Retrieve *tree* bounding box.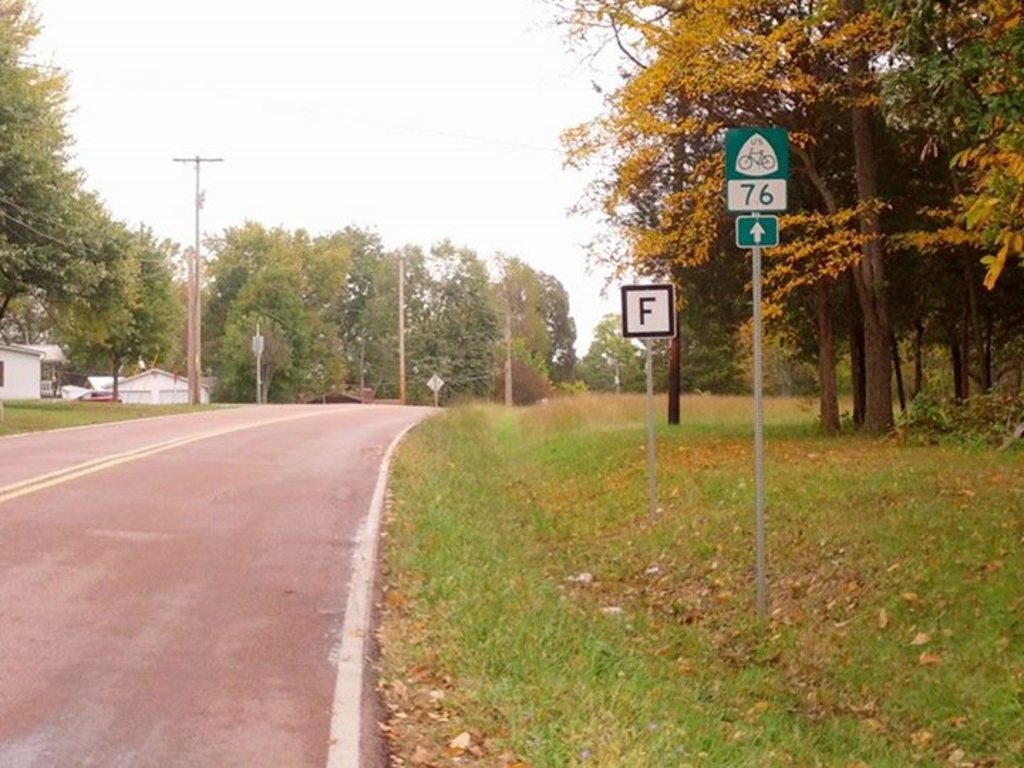
Bounding box: x1=542, y1=0, x2=1023, y2=441.
